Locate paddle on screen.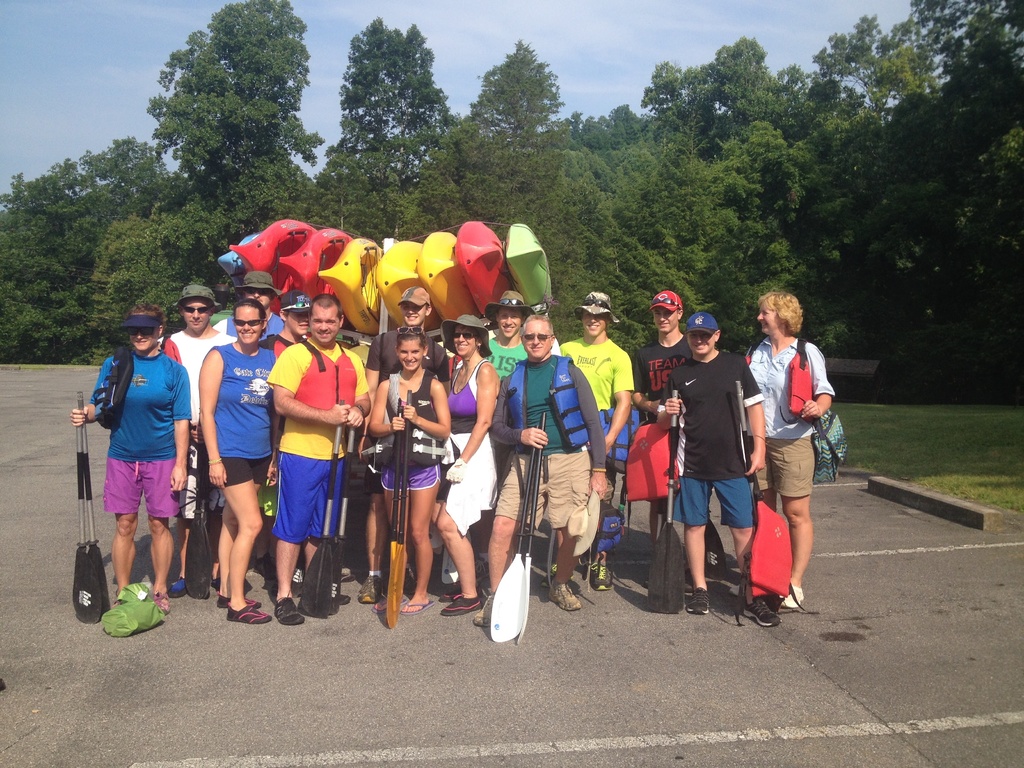
On screen at rect(185, 419, 209, 598).
